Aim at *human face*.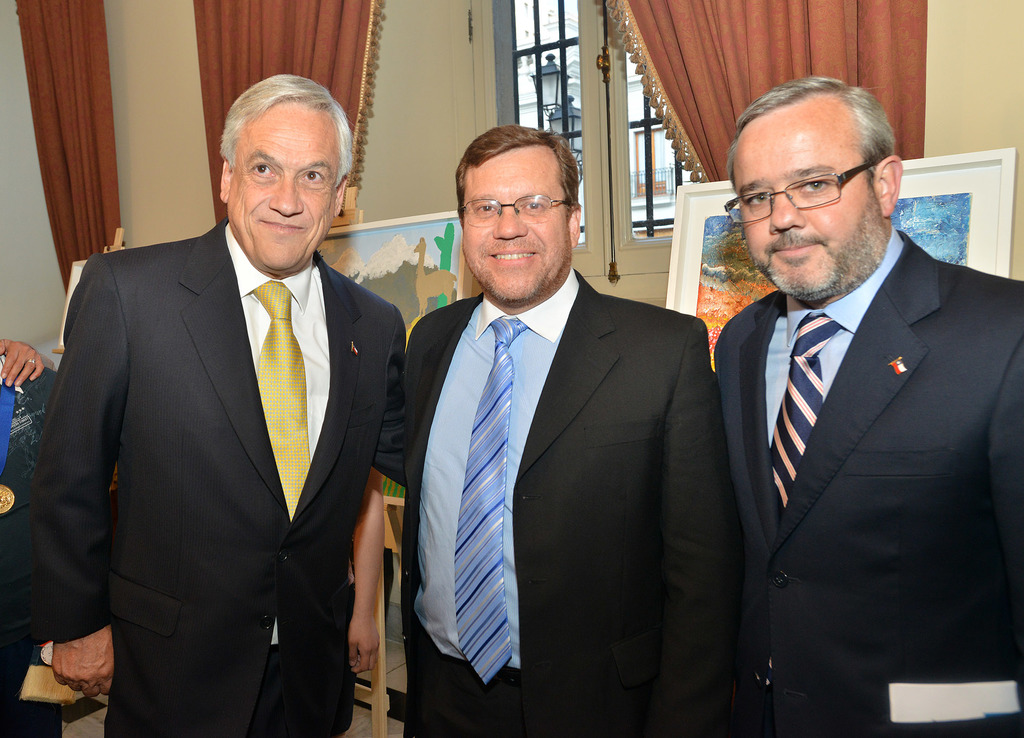
Aimed at bbox=[465, 148, 567, 301].
